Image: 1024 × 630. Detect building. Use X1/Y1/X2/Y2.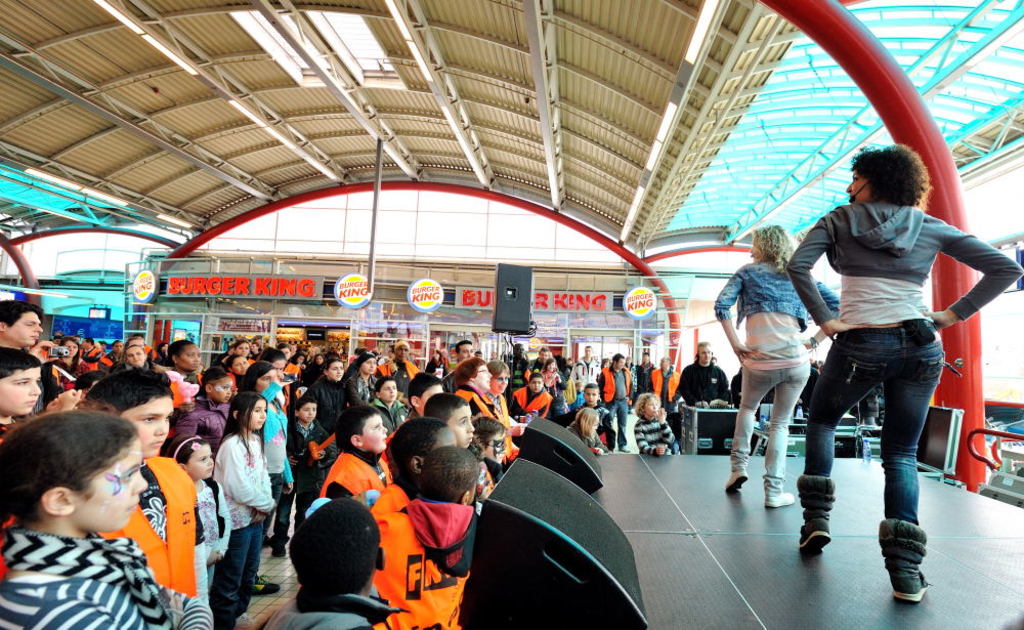
0/0/1023/629.
